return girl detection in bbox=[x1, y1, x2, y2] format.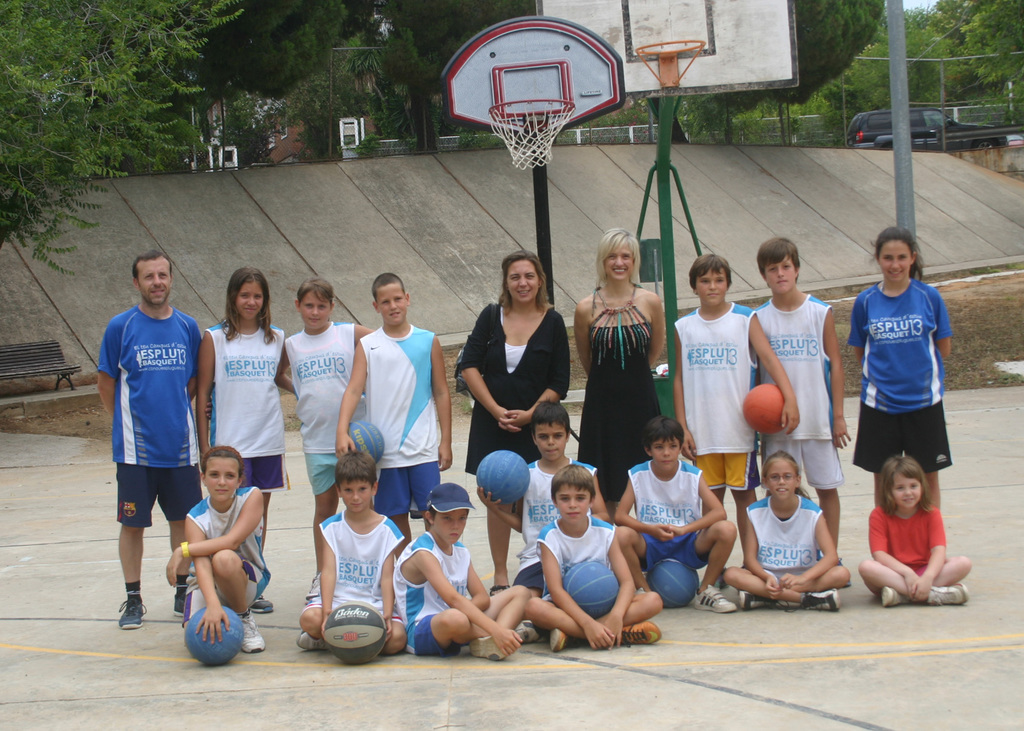
bbox=[201, 269, 295, 613].
